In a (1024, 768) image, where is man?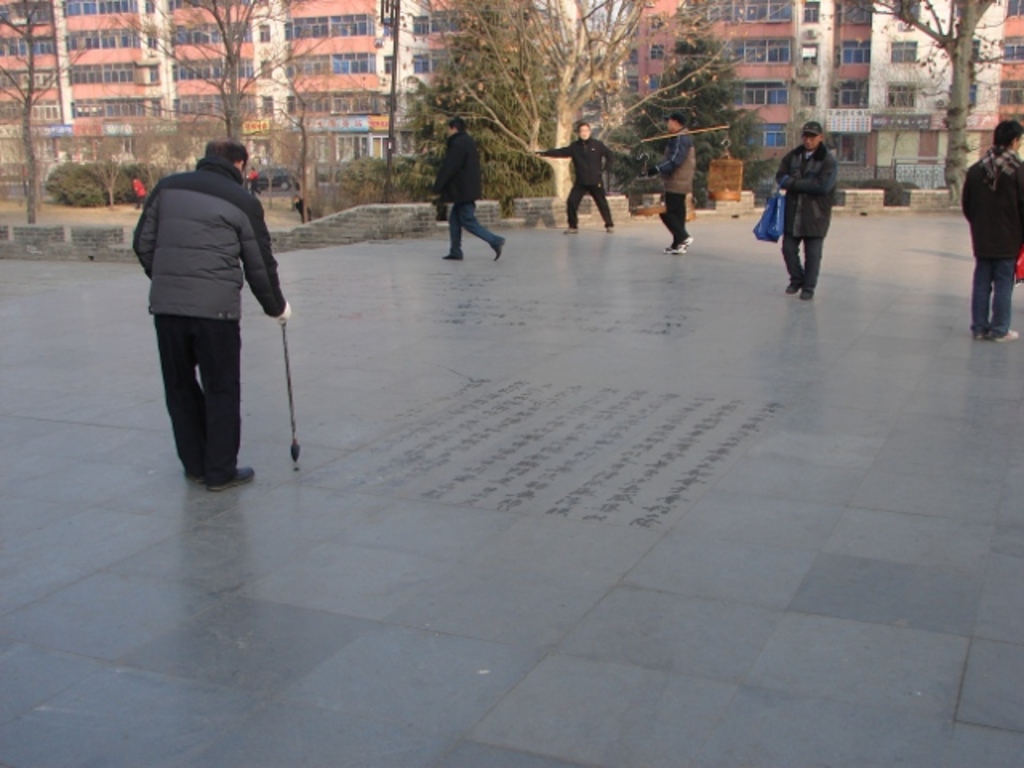
<region>960, 120, 1022, 339</region>.
